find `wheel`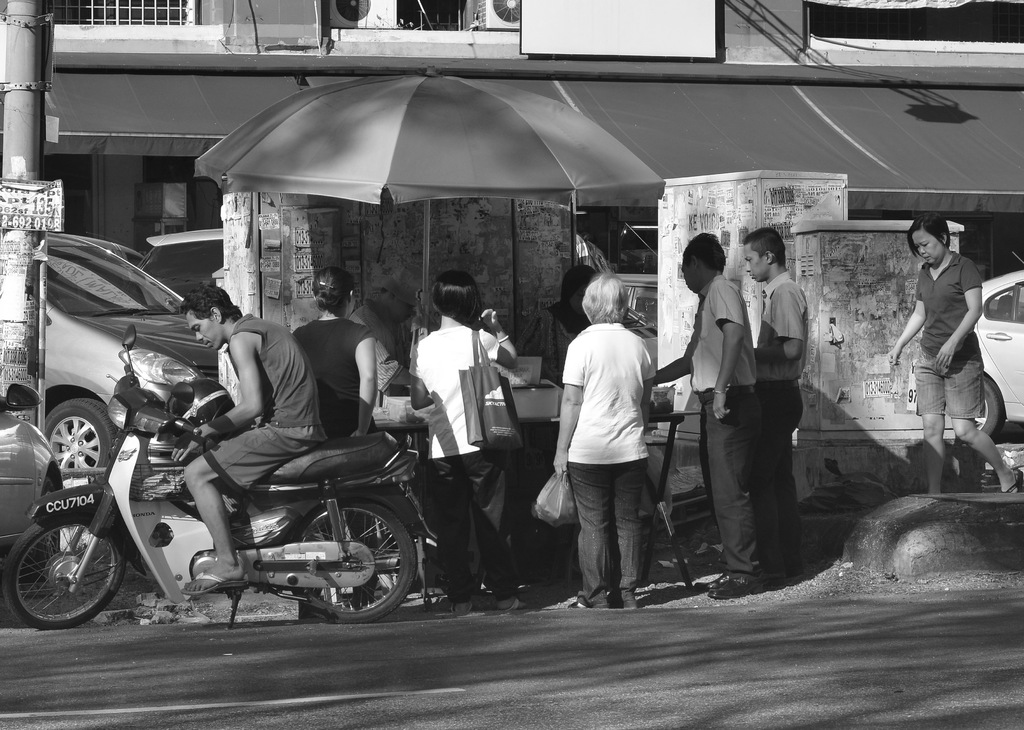
pyautogui.locateOnScreen(291, 499, 417, 624)
